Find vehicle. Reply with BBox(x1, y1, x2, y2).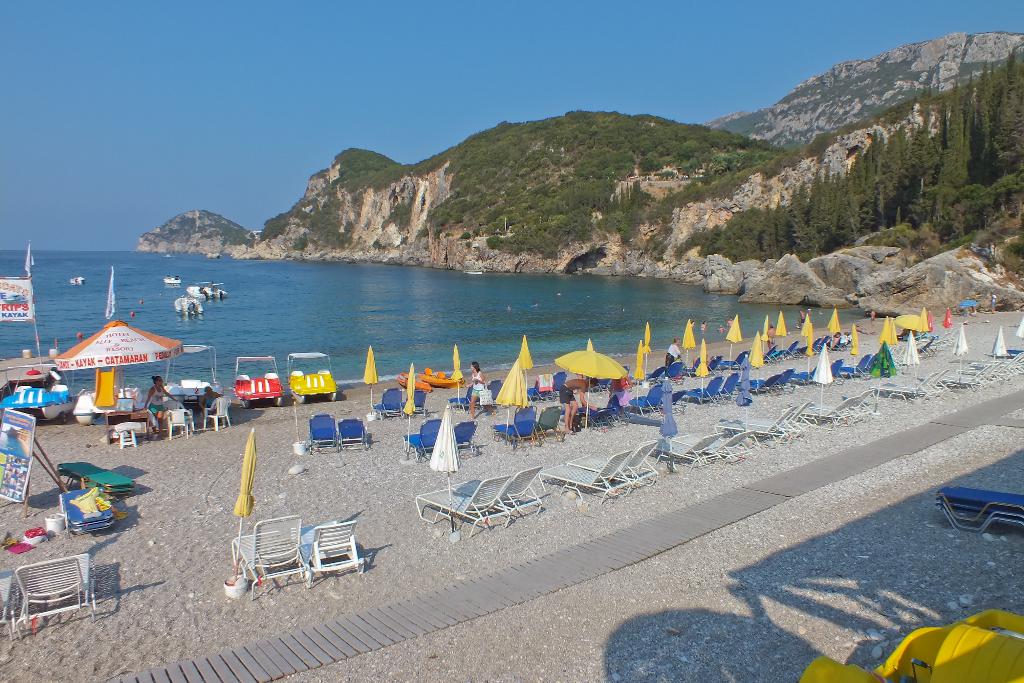
BBox(186, 279, 228, 305).
